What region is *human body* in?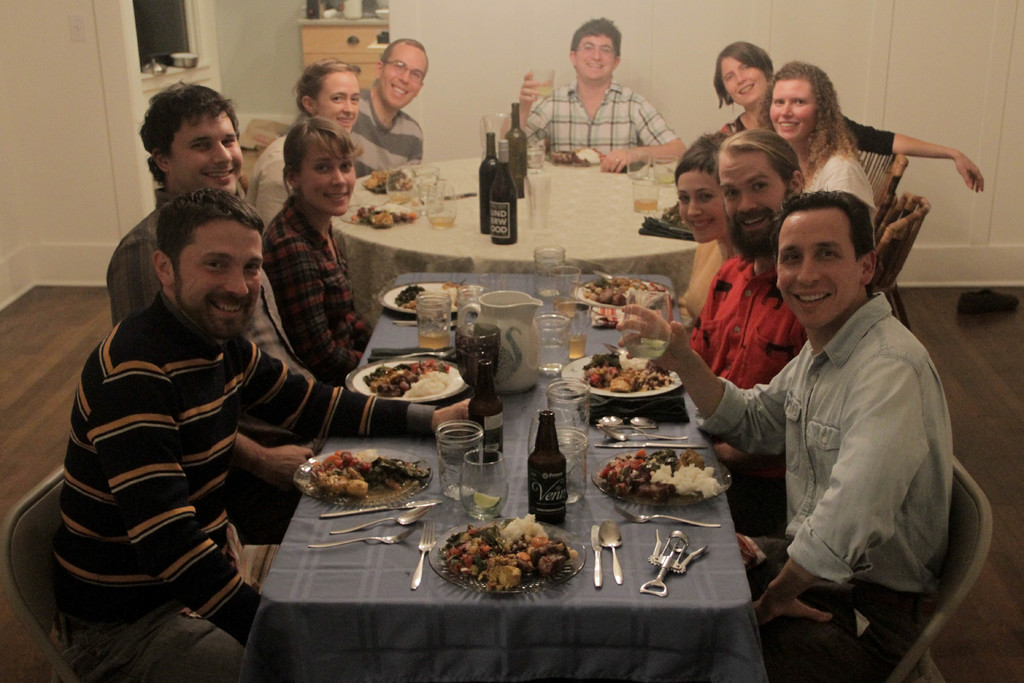
[260,199,391,374].
